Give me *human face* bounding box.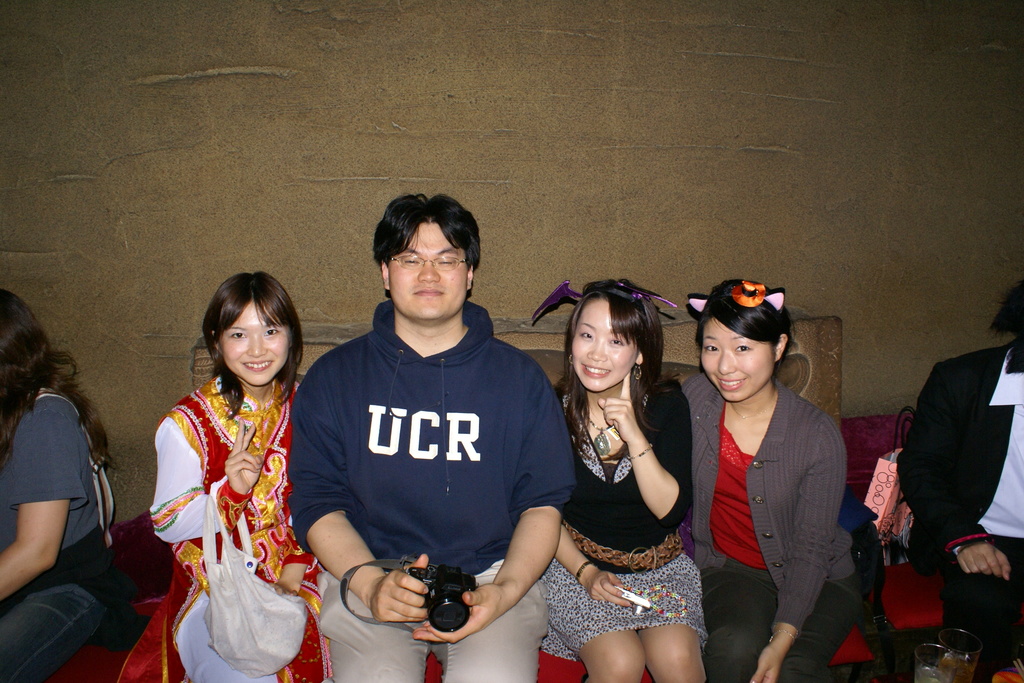
Rect(213, 295, 297, 386).
